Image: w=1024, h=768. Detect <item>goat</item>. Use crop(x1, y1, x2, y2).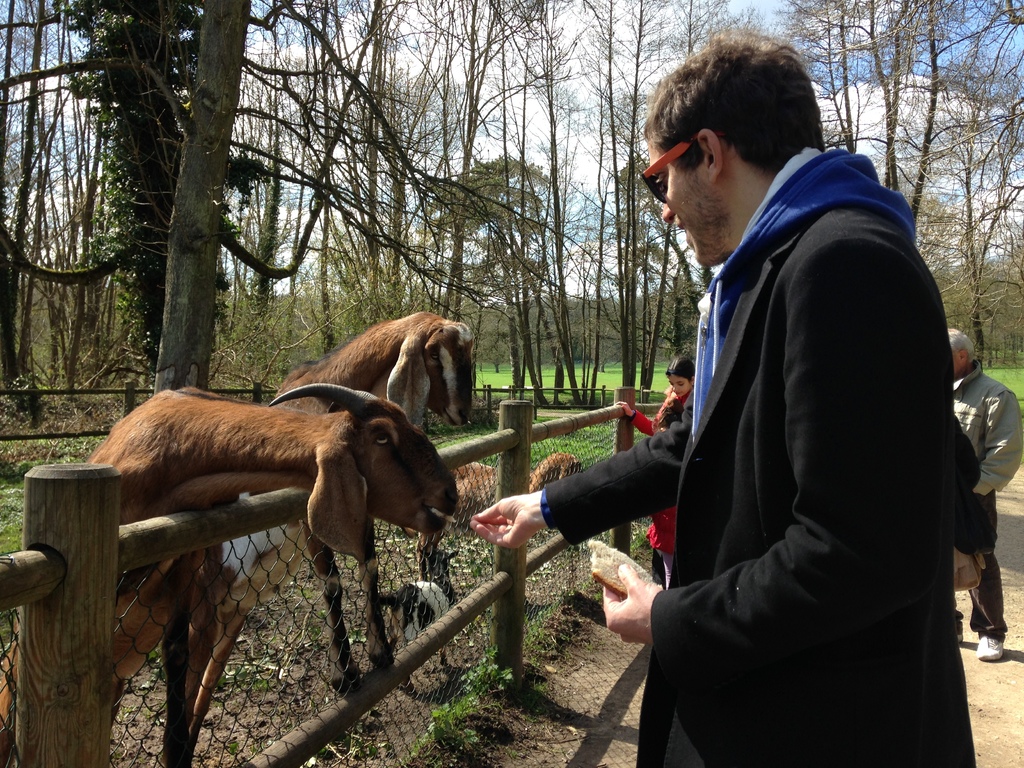
crop(189, 312, 476, 732).
